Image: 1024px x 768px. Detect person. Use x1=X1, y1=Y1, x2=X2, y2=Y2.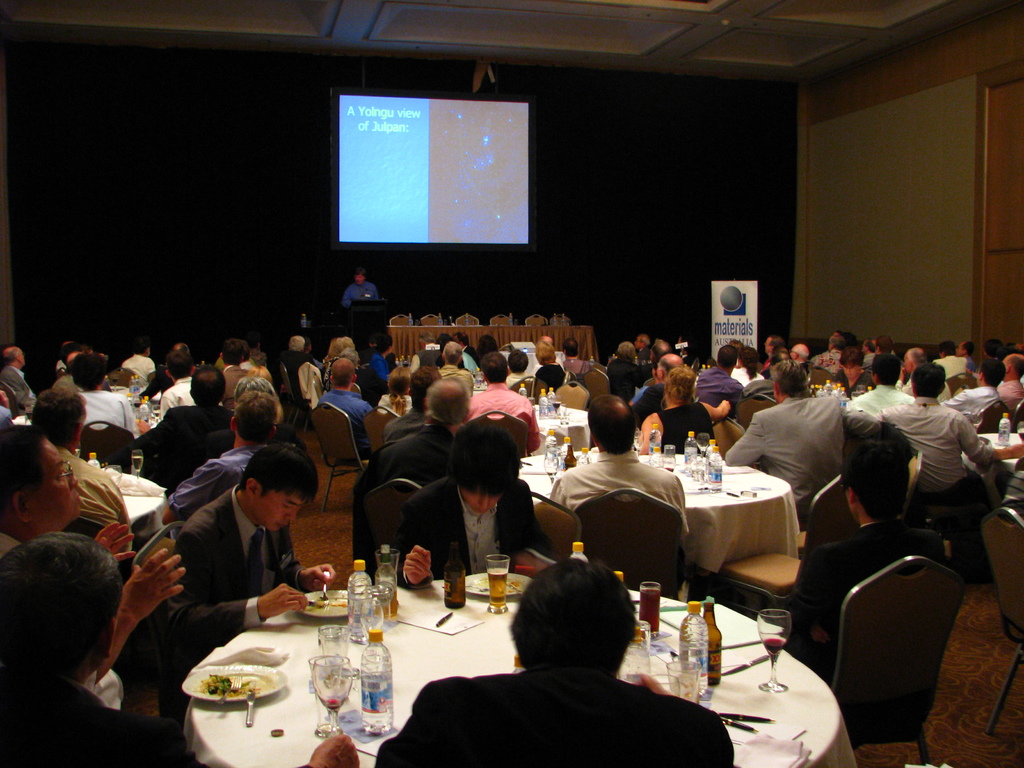
x1=556, y1=337, x2=592, y2=378.
